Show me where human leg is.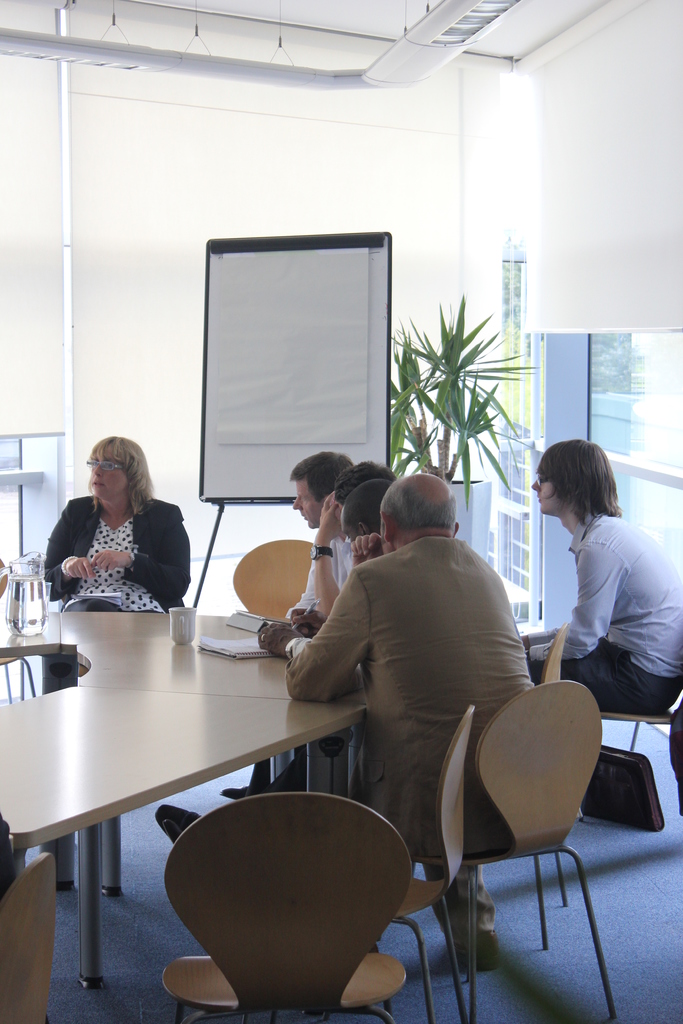
human leg is at region(153, 746, 309, 846).
